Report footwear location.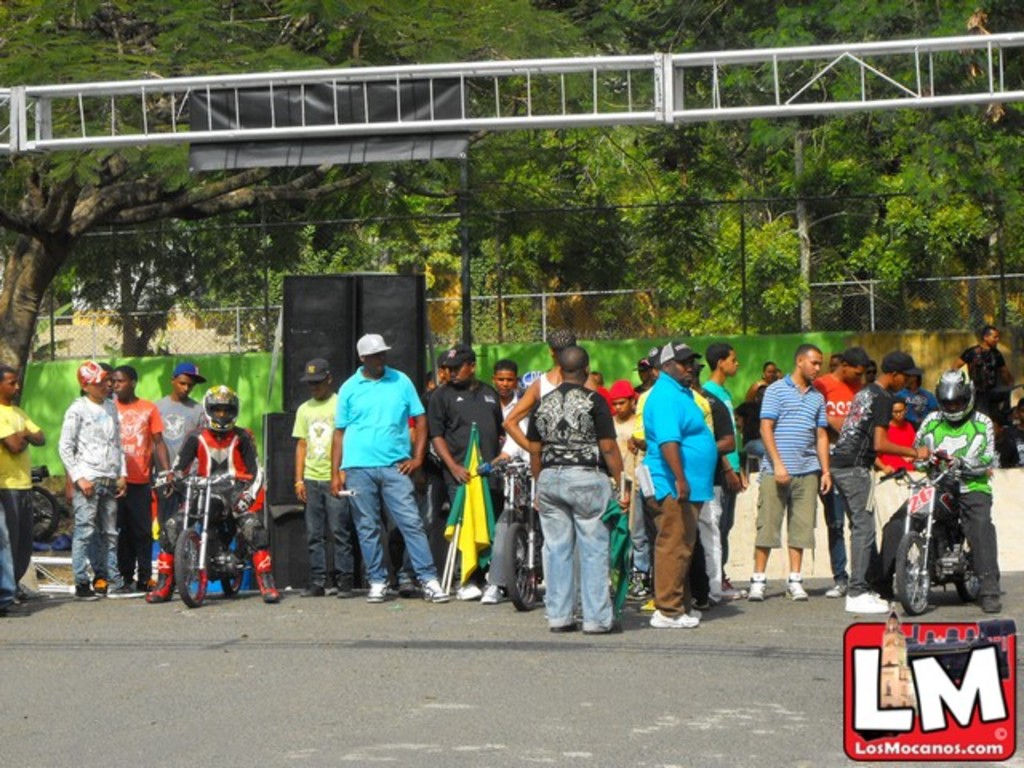
Report: x1=93, y1=576, x2=109, y2=594.
